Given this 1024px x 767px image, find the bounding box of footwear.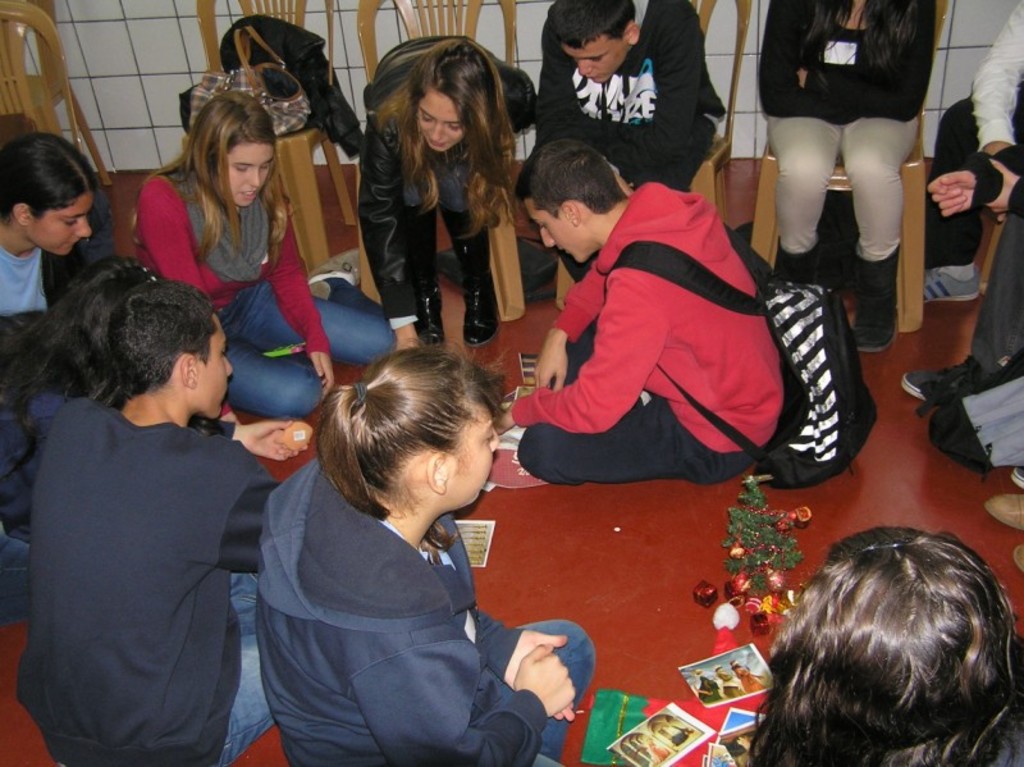
l=462, t=232, r=504, b=343.
